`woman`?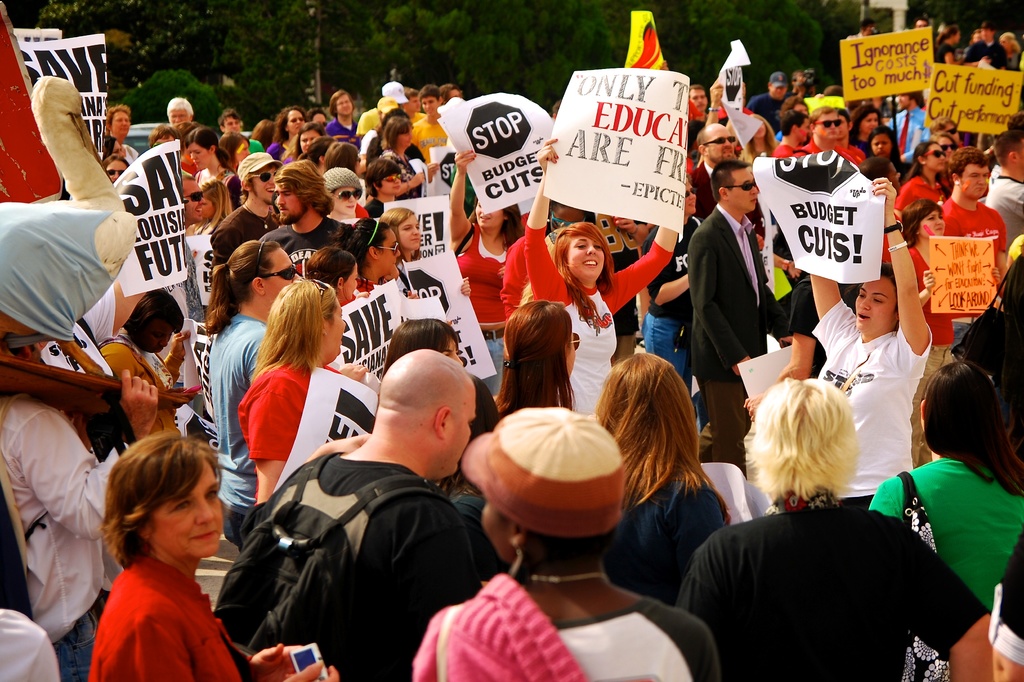
locate(486, 290, 584, 409)
